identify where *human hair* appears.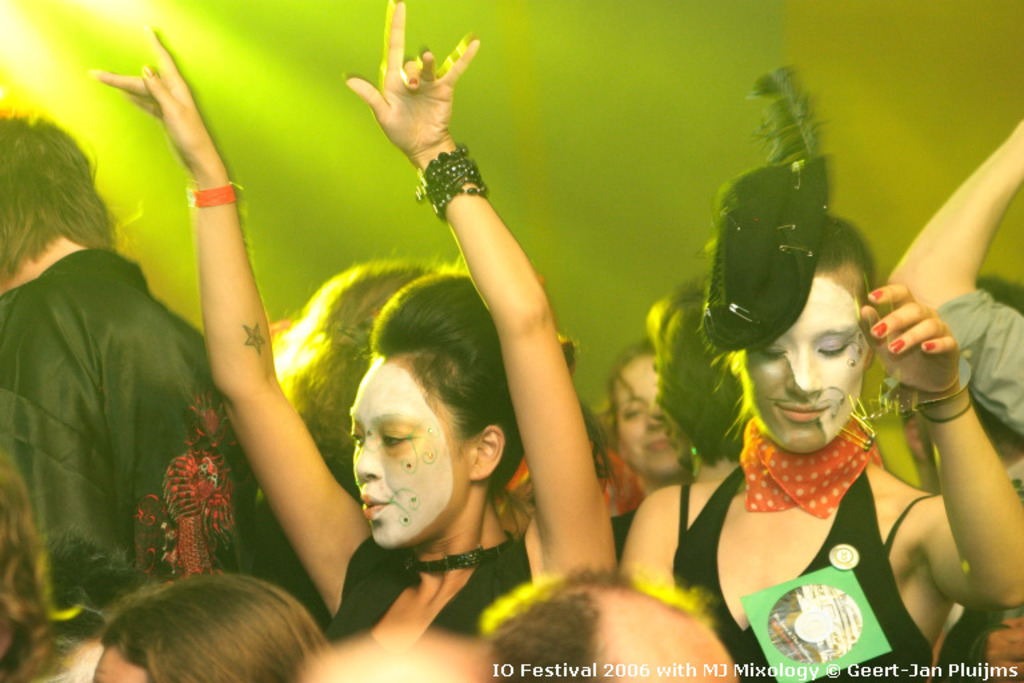
Appears at 724 215 879 451.
